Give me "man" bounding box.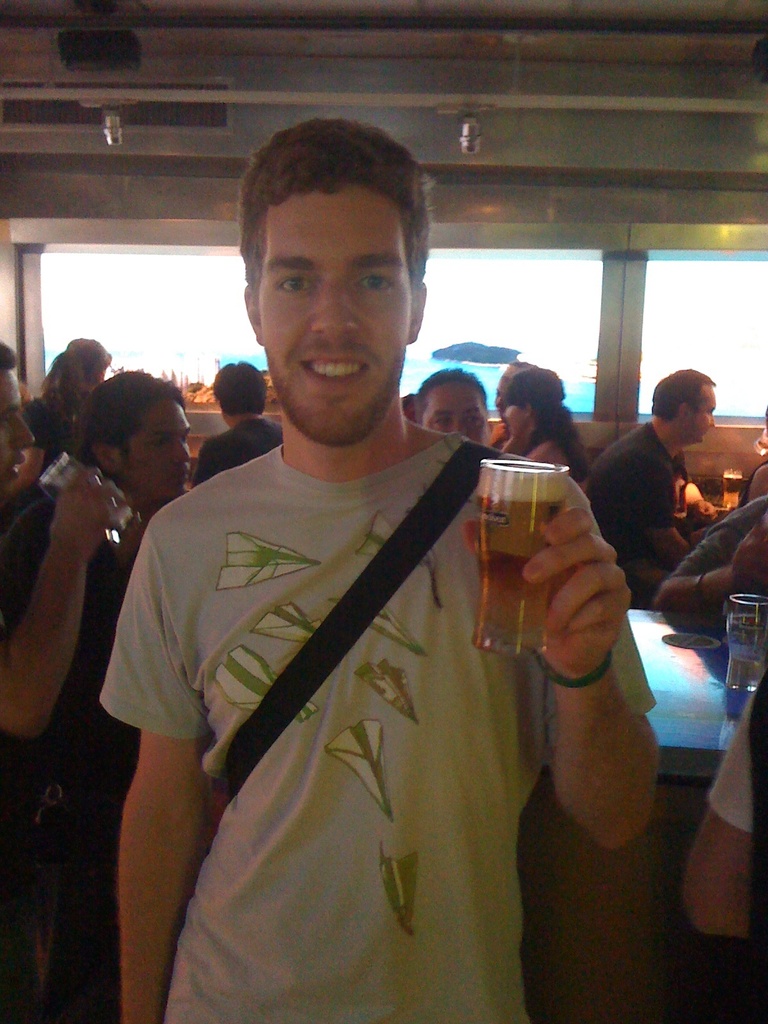
region(410, 368, 492, 448).
